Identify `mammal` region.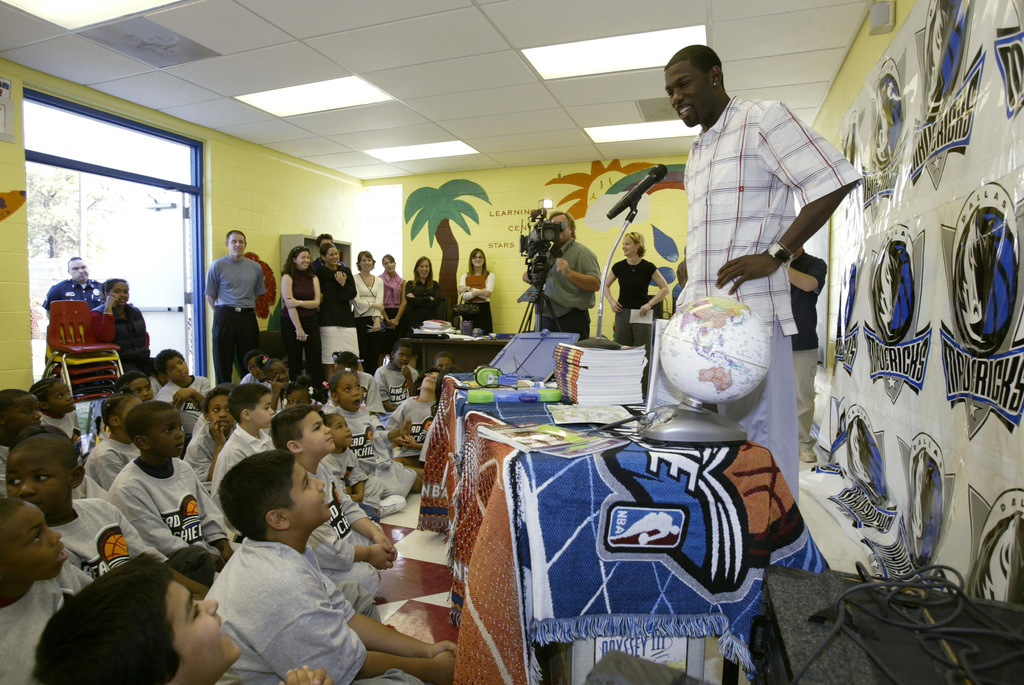
Region: [280,247,322,379].
